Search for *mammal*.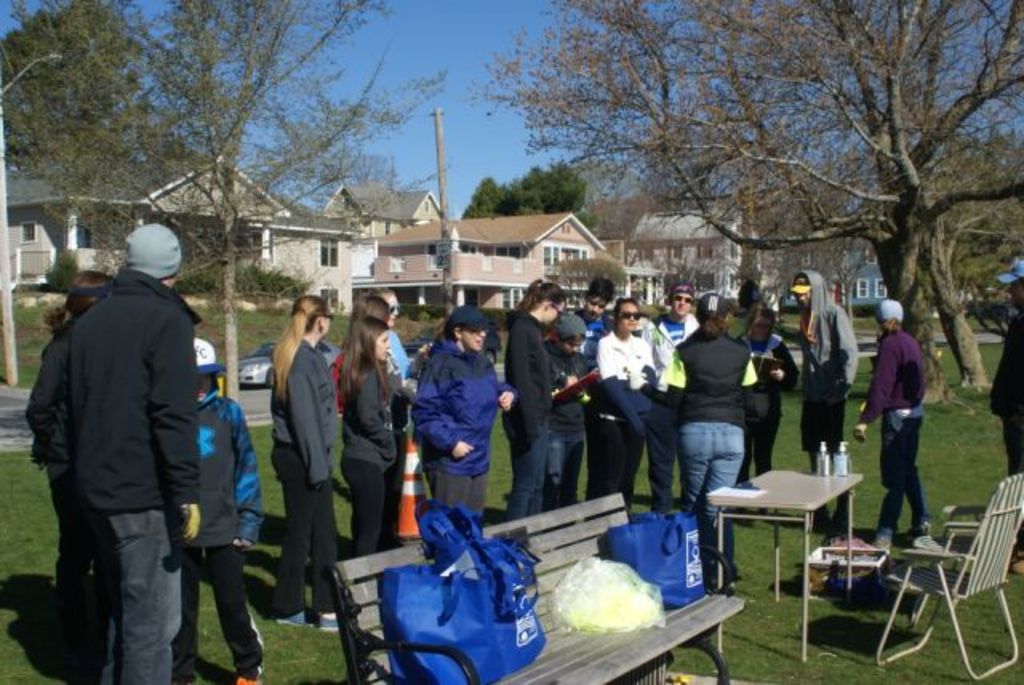
Found at select_region(771, 264, 856, 533).
